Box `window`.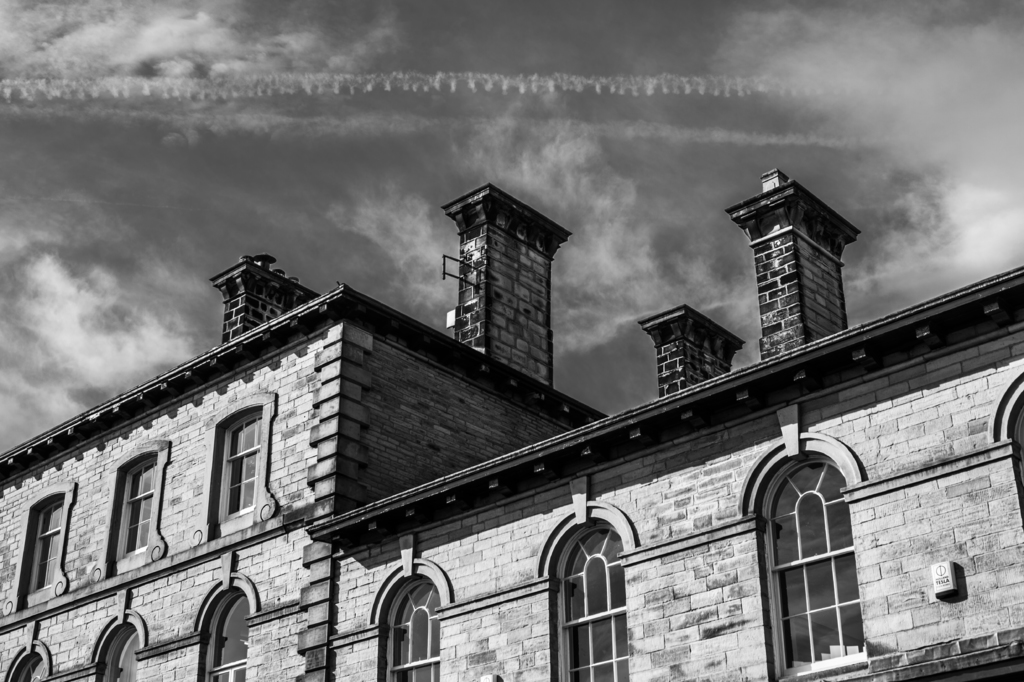
<bbox>18, 492, 56, 603</bbox>.
